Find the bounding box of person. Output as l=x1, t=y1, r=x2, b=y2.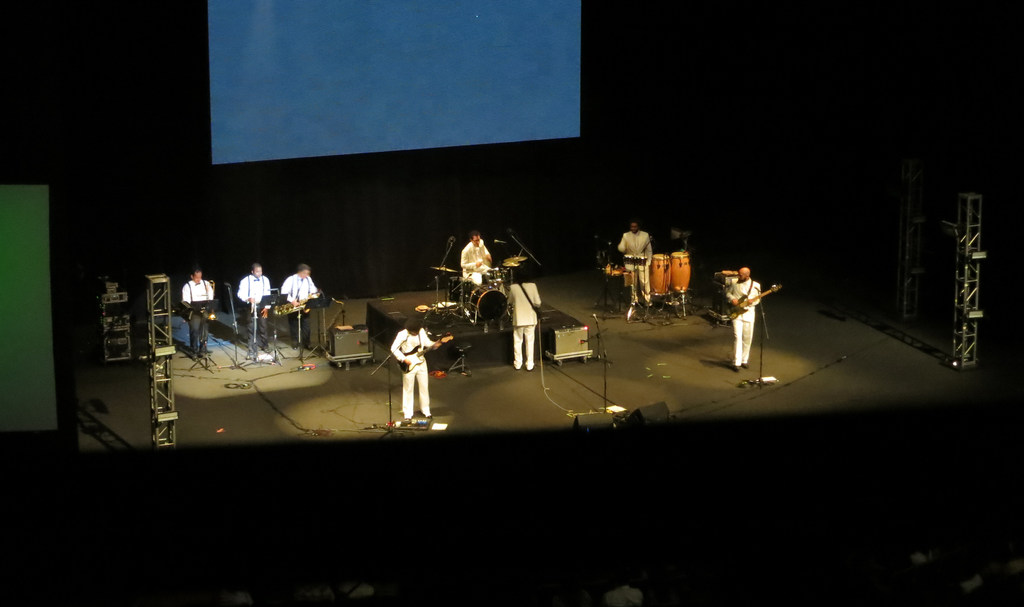
l=618, t=223, r=656, b=304.
